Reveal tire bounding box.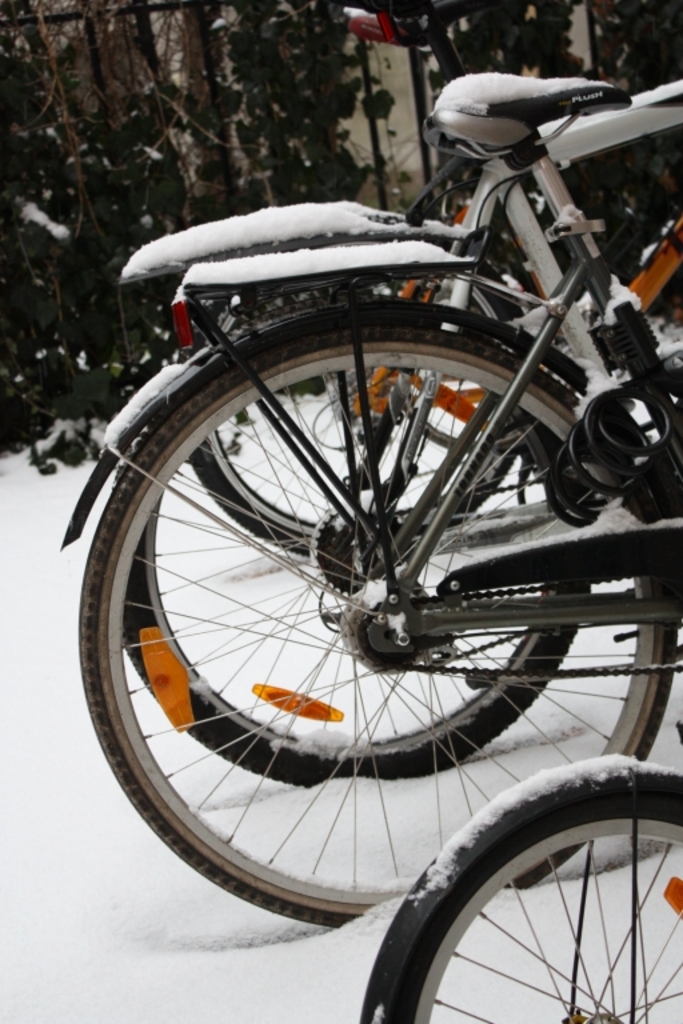
Revealed: (left=400, top=372, right=532, bottom=459).
